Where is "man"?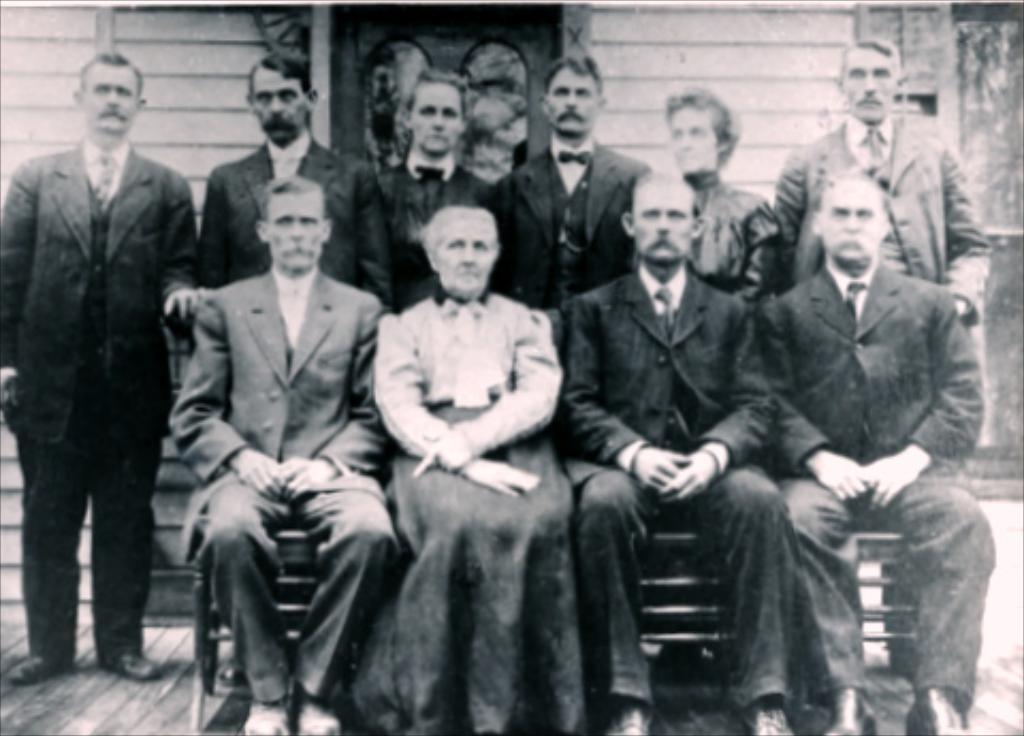
(497, 60, 651, 299).
